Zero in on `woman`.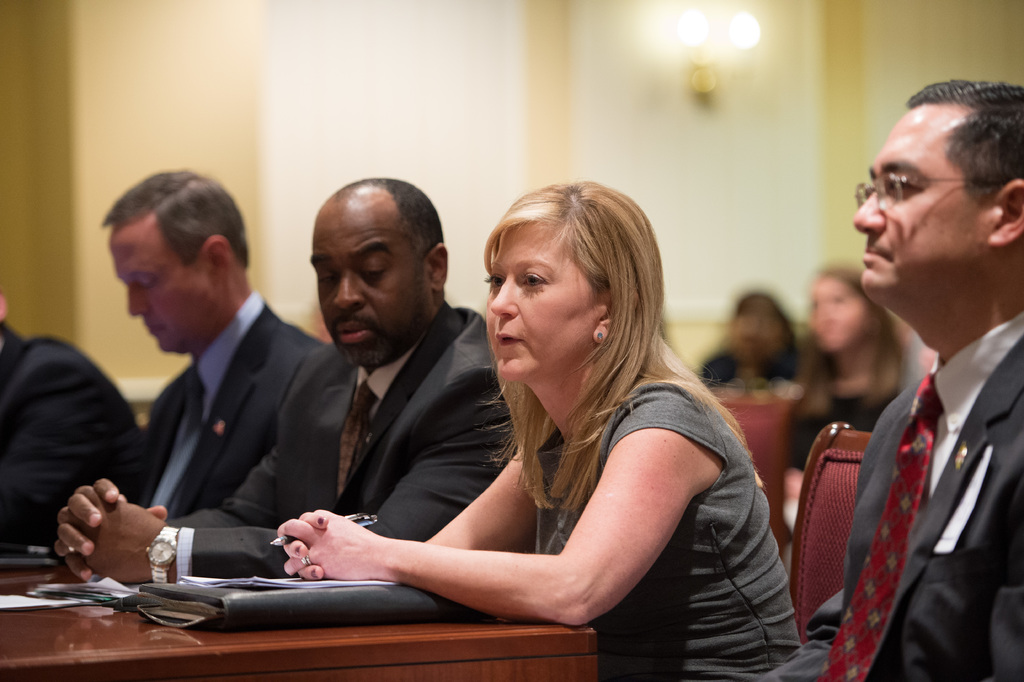
Zeroed in: {"left": 308, "top": 184, "right": 734, "bottom": 667}.
